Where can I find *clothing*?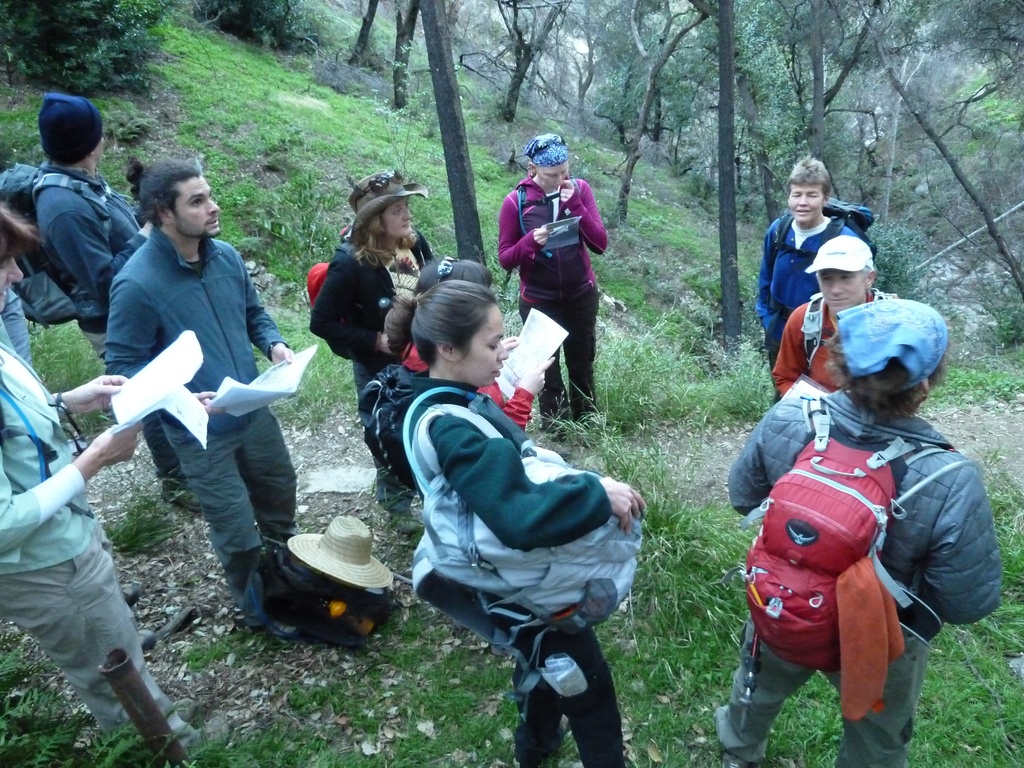
You can find it at x1=401 y1=376 x2=637 y2=767.
